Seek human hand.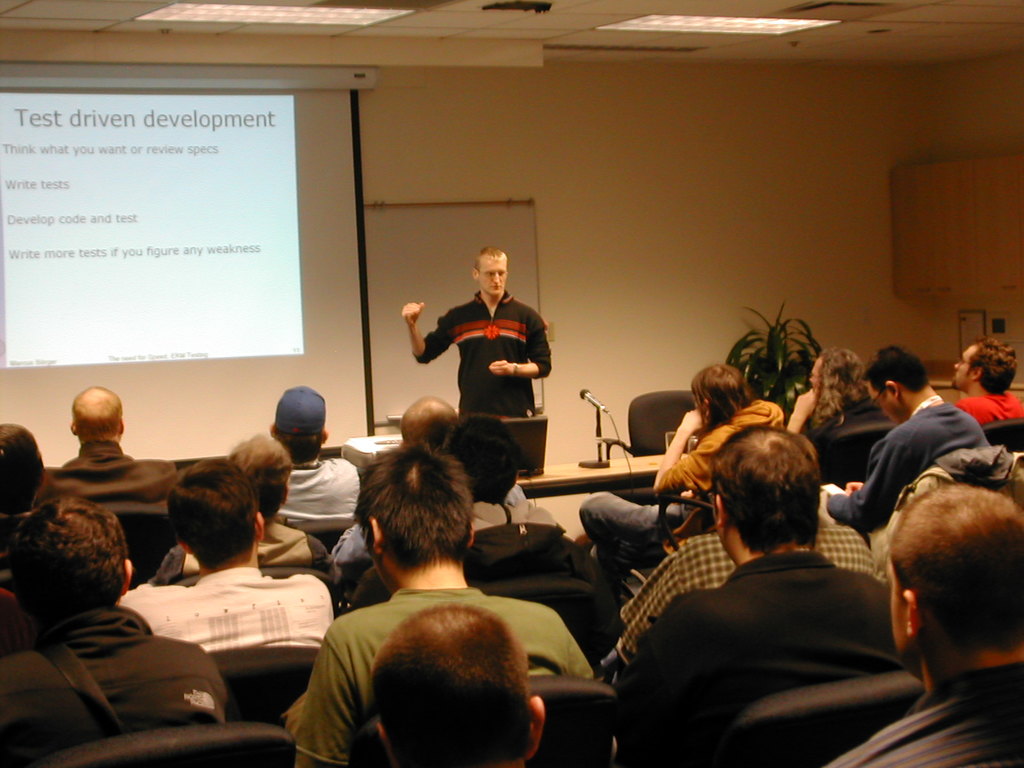
region(794, 387, 819, 417).
